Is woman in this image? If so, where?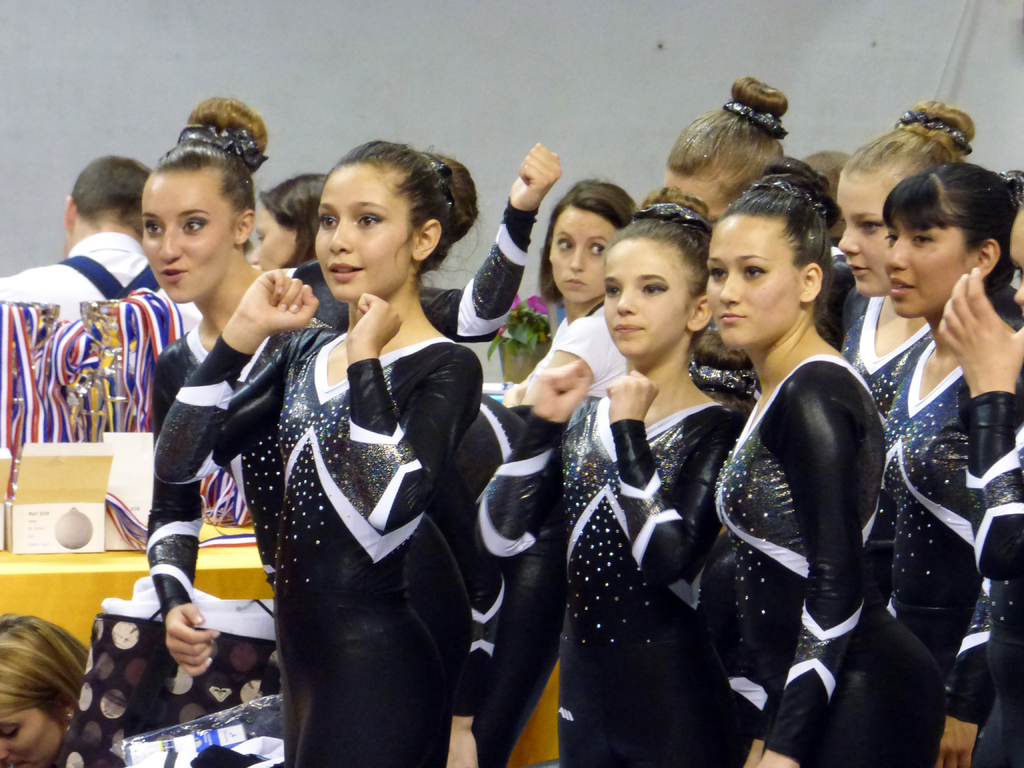
Yes, at [x1=833, y1=97, x2=977, y2=428].
